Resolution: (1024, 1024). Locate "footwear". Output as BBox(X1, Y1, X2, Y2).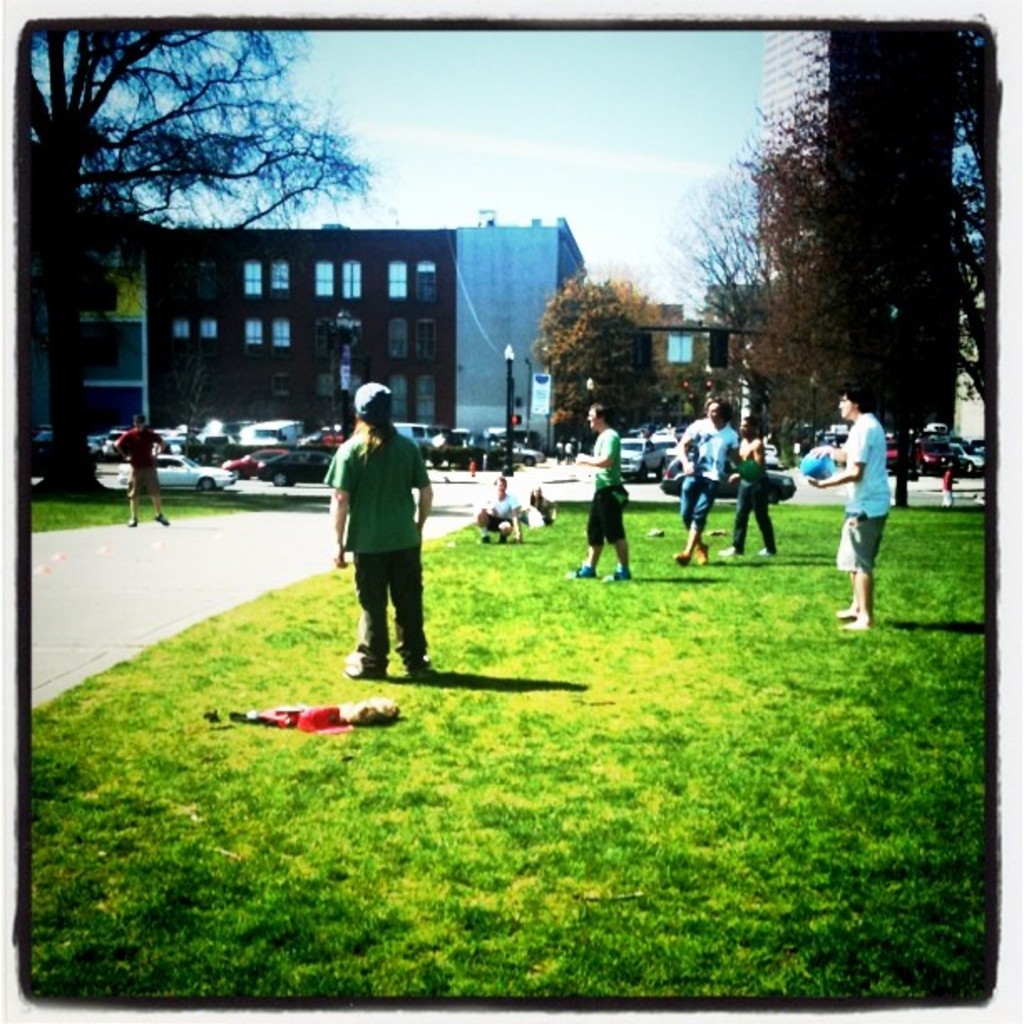
BBox(760, 550, 783, 559).
